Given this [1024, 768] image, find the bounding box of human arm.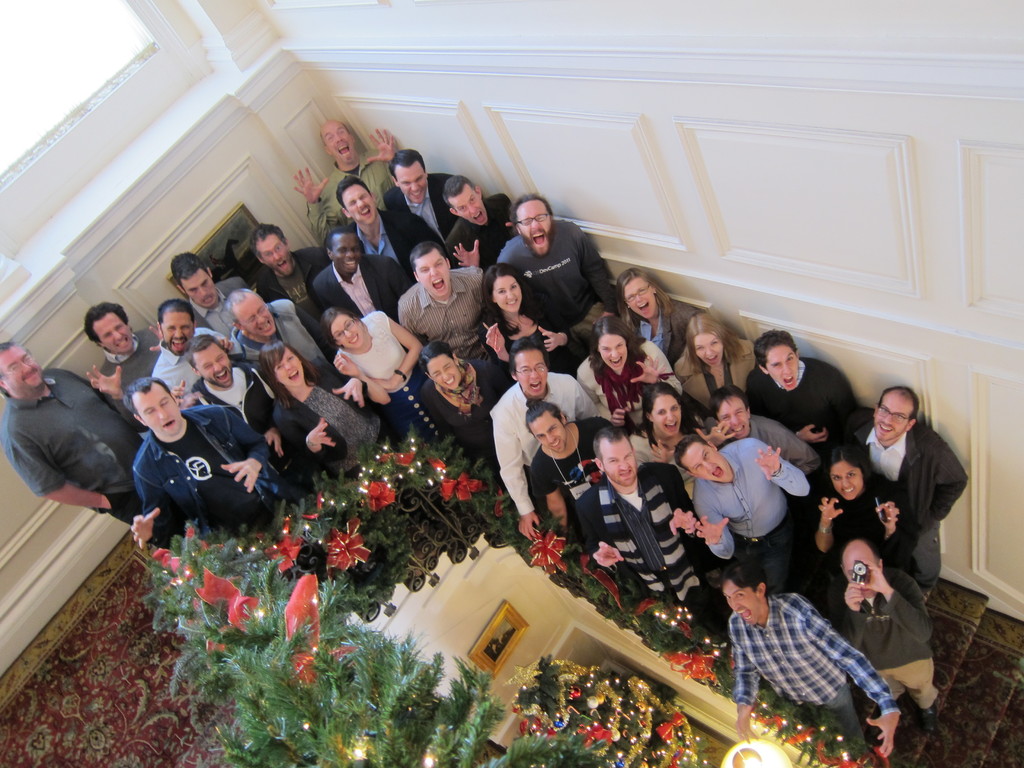
l=36, t=368, r=104, b=405.
